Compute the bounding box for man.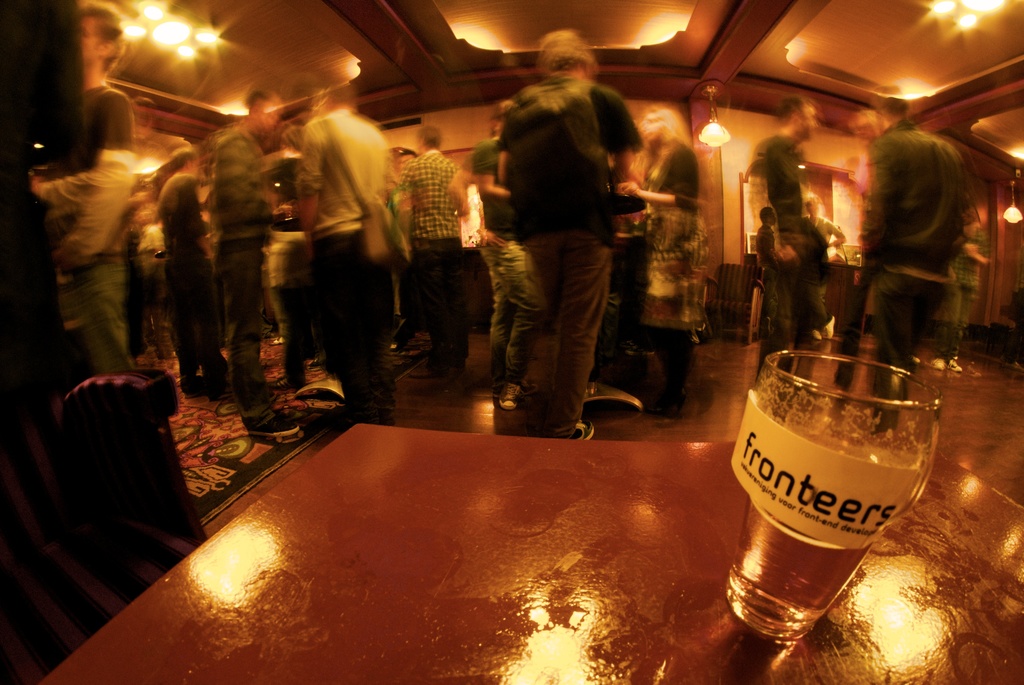
<bbox>298, 77, 399, 422</bbox>.
